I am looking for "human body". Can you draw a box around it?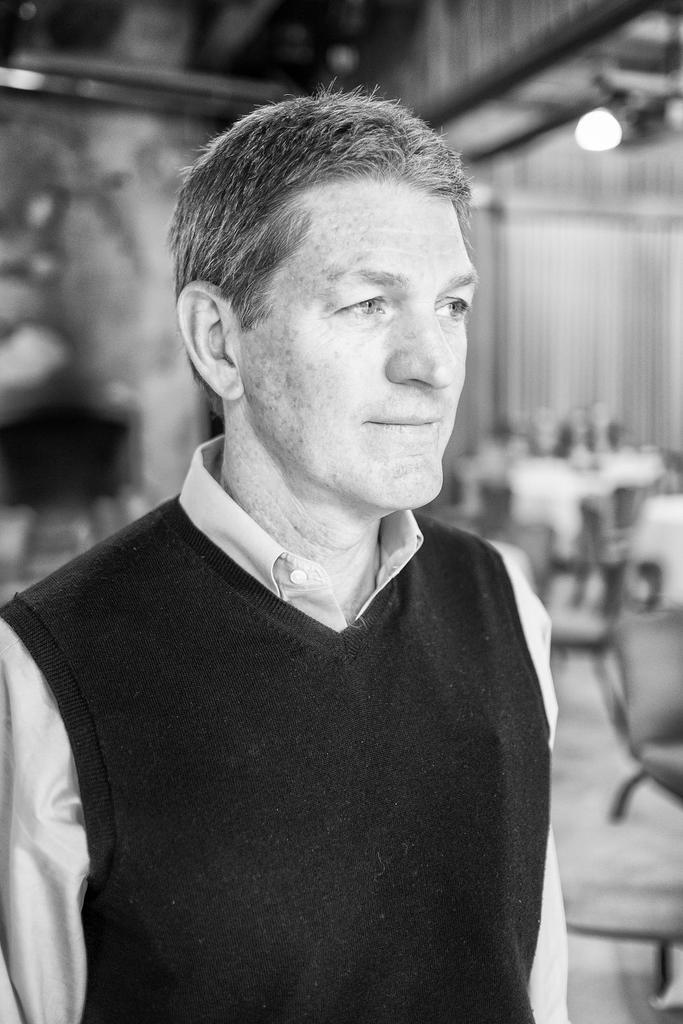
Sure, the bounding box is <region>24, 158, 590, 998</region>.
